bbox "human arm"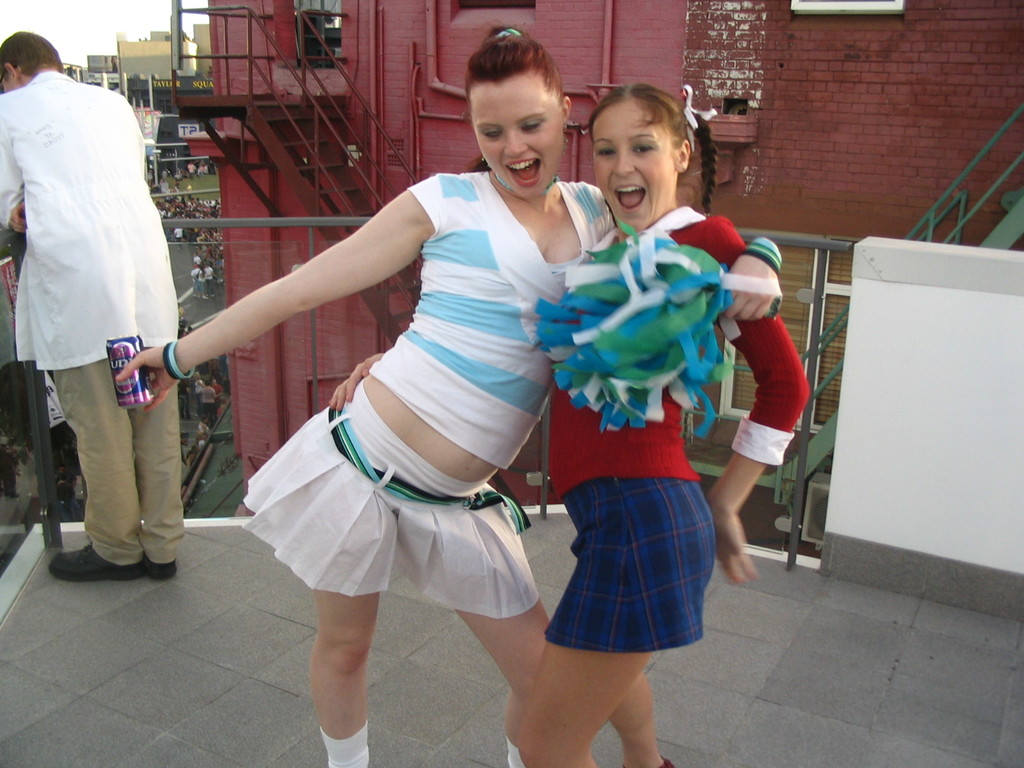
[left=133, top=226, right=348, bottom=409]
